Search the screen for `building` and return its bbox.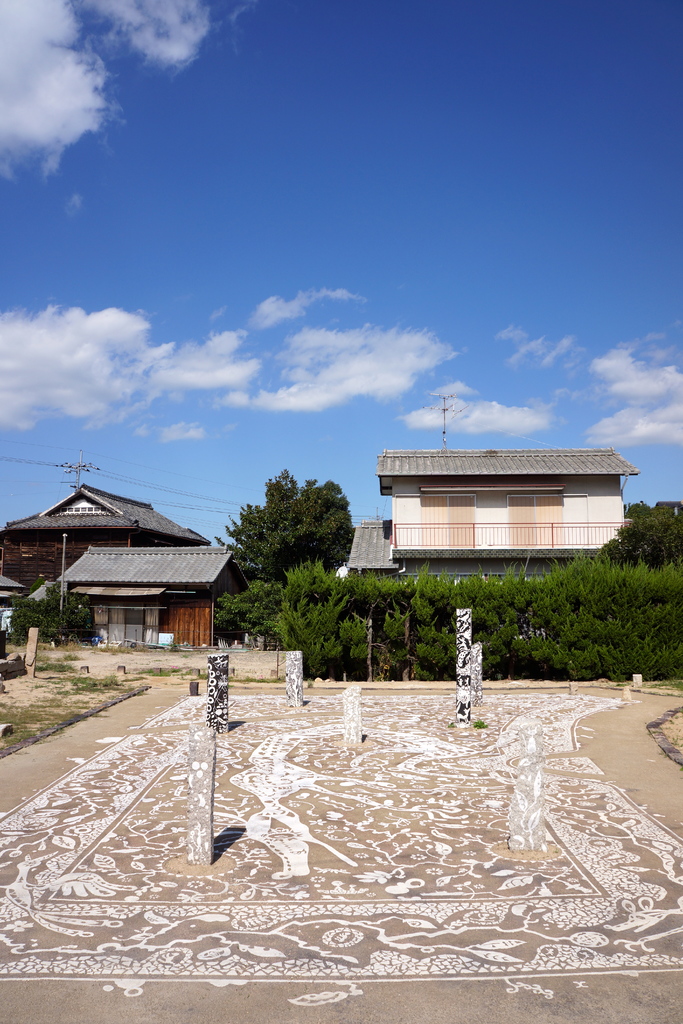
Found: (347,447,638,589).
